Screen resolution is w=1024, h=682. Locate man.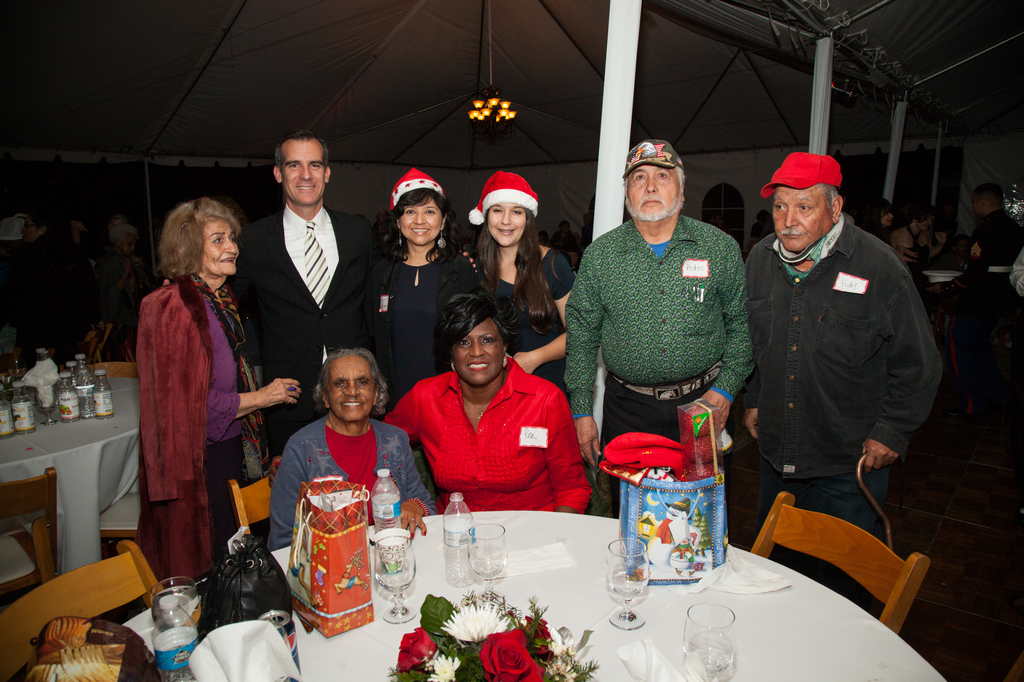
[223,129,376,461].
